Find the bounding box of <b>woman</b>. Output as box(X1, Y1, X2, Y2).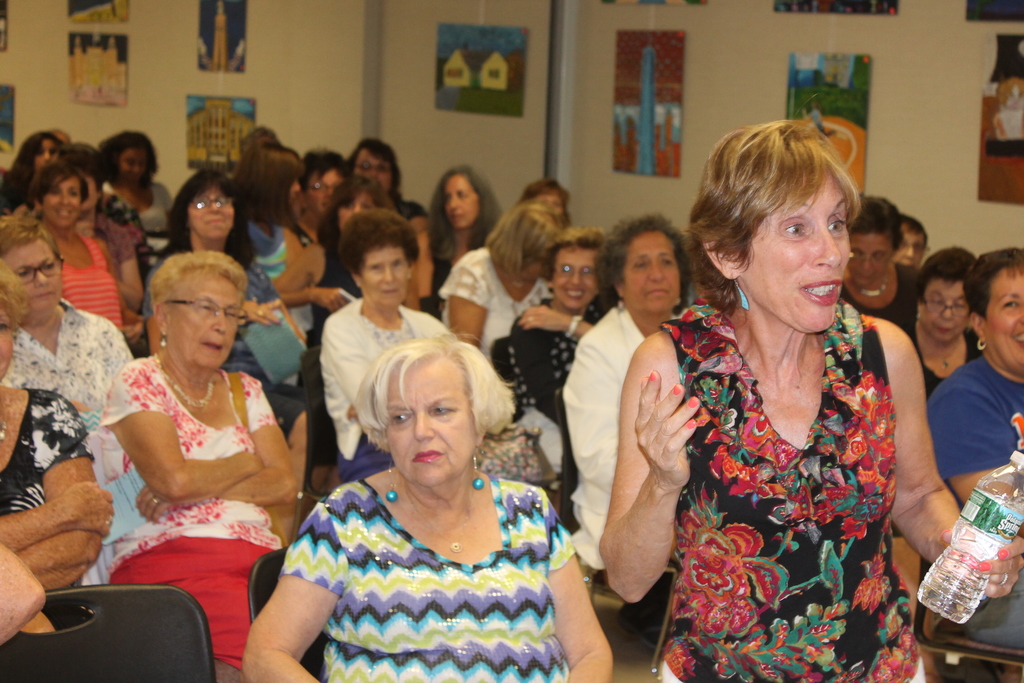
box(650, 131, 943, 638).
